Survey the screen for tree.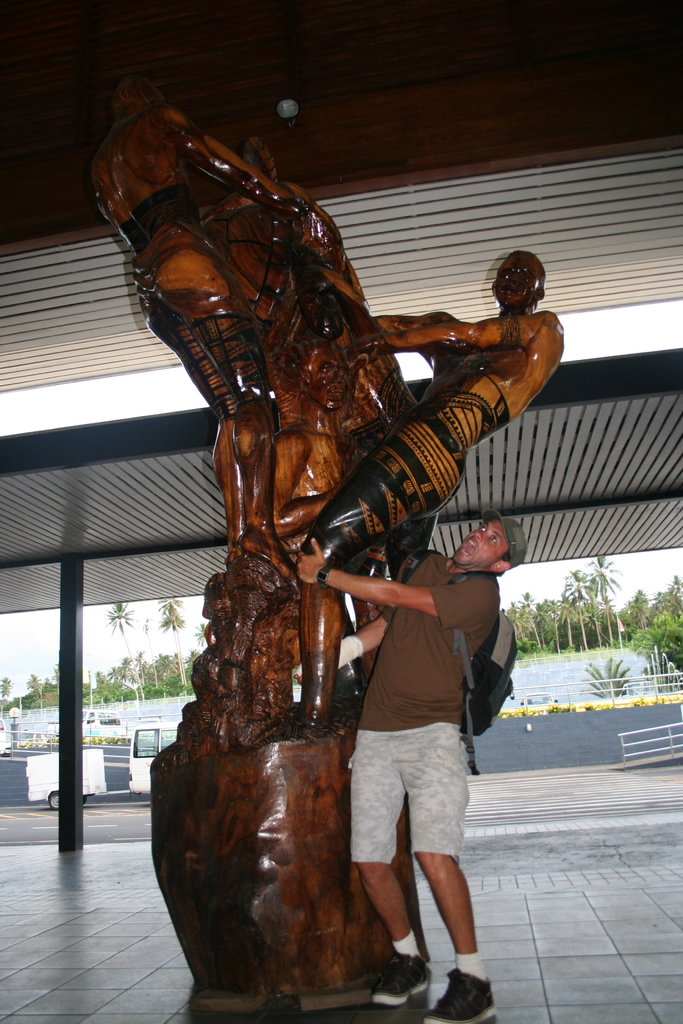
Survey found: [28,670,49,707].
